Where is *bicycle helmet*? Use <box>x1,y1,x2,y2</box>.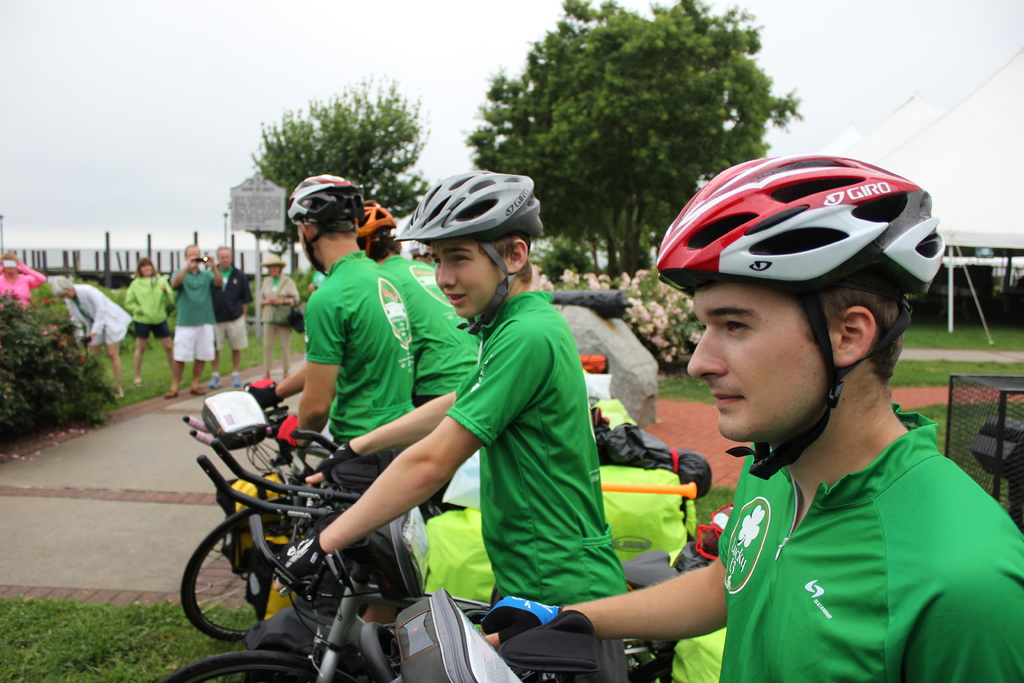
<box>287,175,359,231</box>.
